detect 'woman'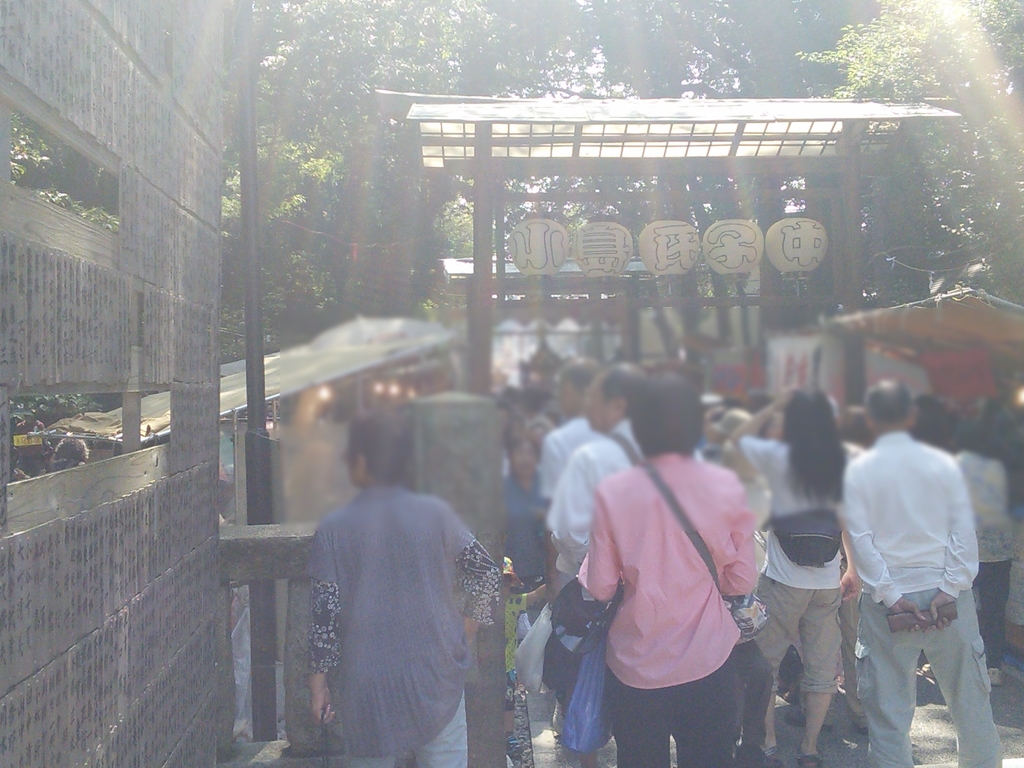
select_region(714, 378, 857, 767)
